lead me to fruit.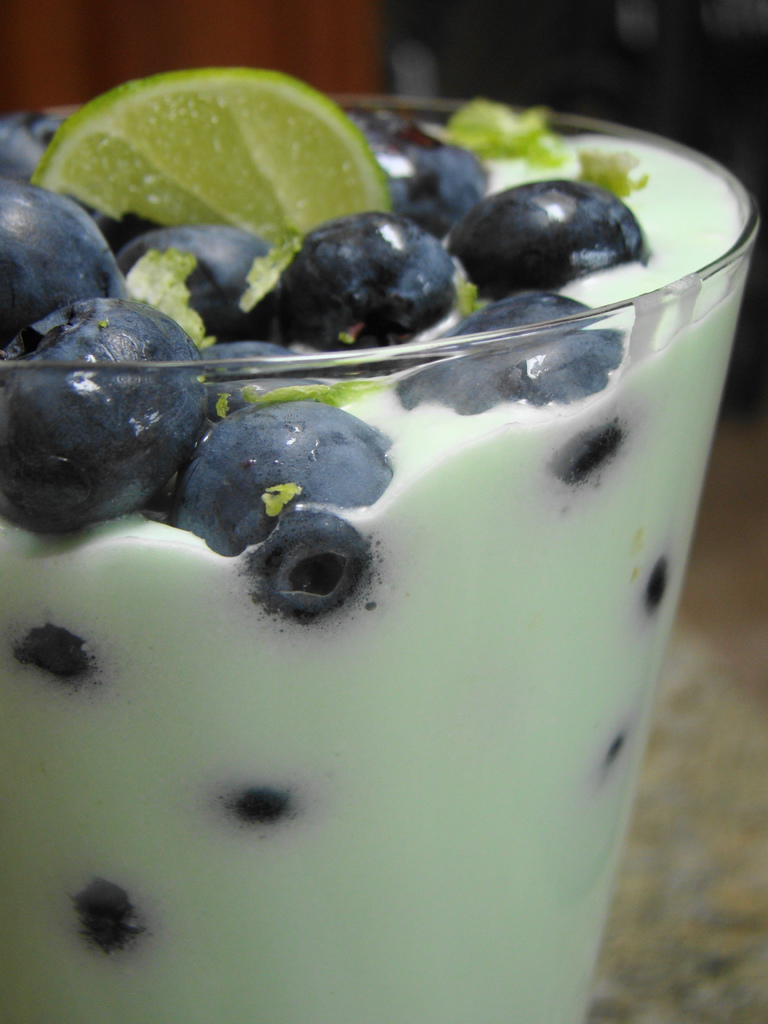
Lead to box(121, 221, 264, 337).
